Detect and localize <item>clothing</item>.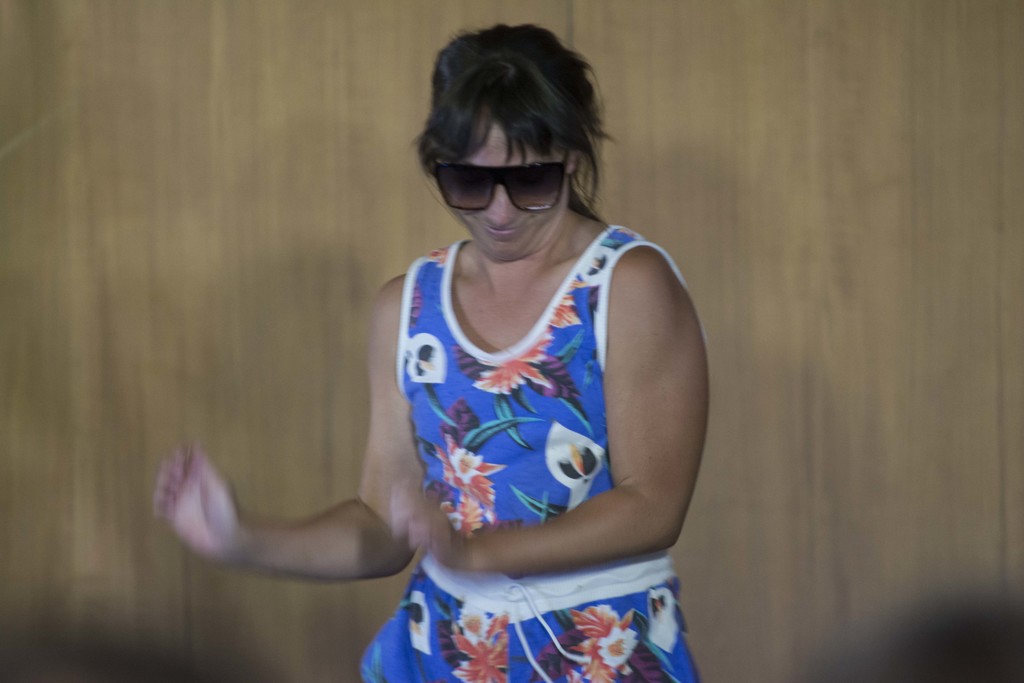
Localized at BBox(394, 214, 685, 641).
